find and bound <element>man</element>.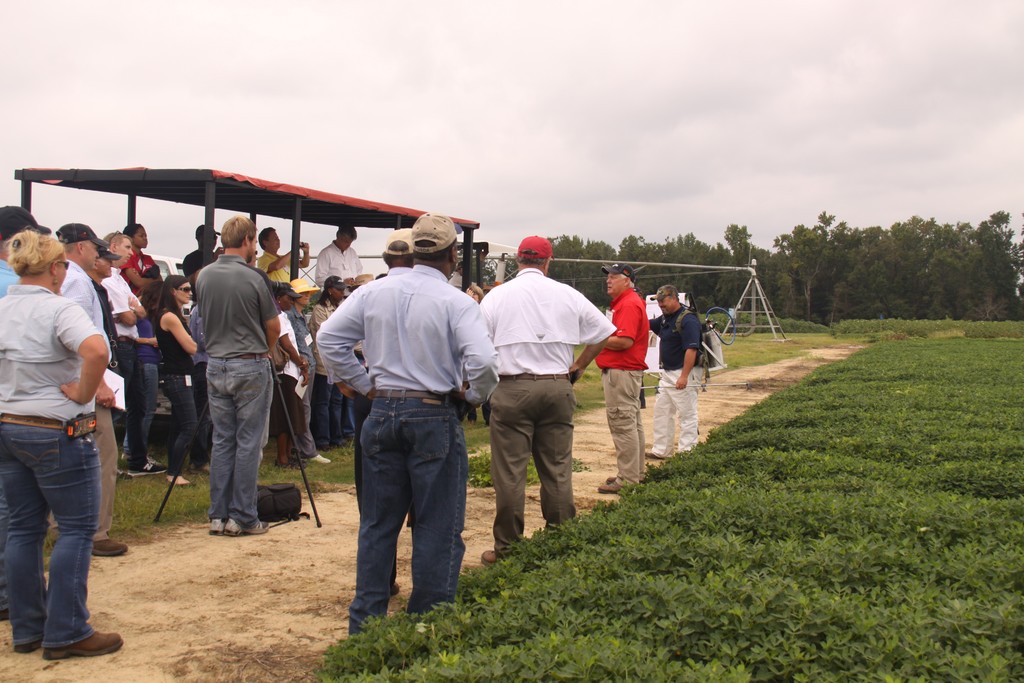
Bound: bbox=[256, 225, 310, 284].
